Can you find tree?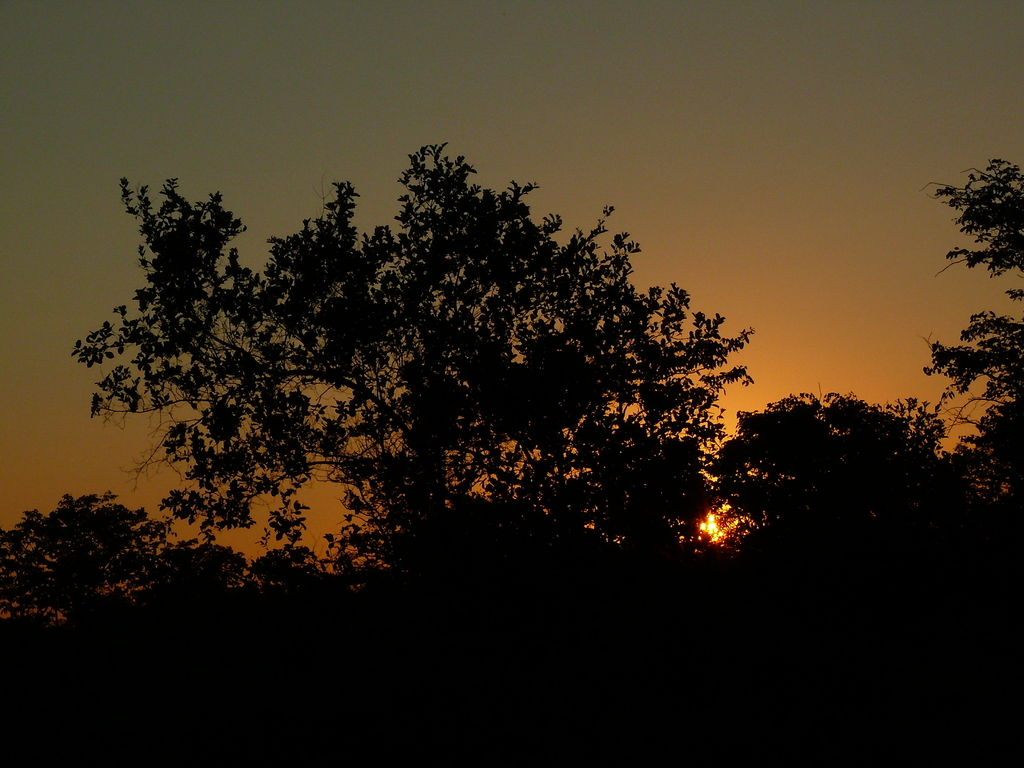
Yes, bounding box: [902, 145, 1023, 578].
